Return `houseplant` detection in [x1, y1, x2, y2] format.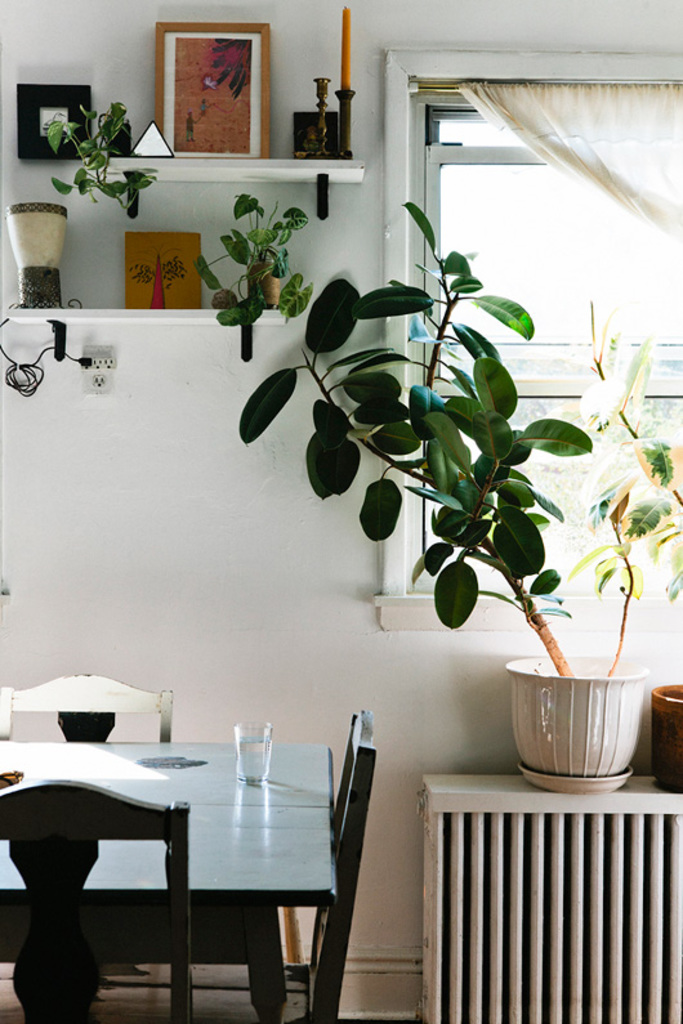
[193, 183, 314, 310].
